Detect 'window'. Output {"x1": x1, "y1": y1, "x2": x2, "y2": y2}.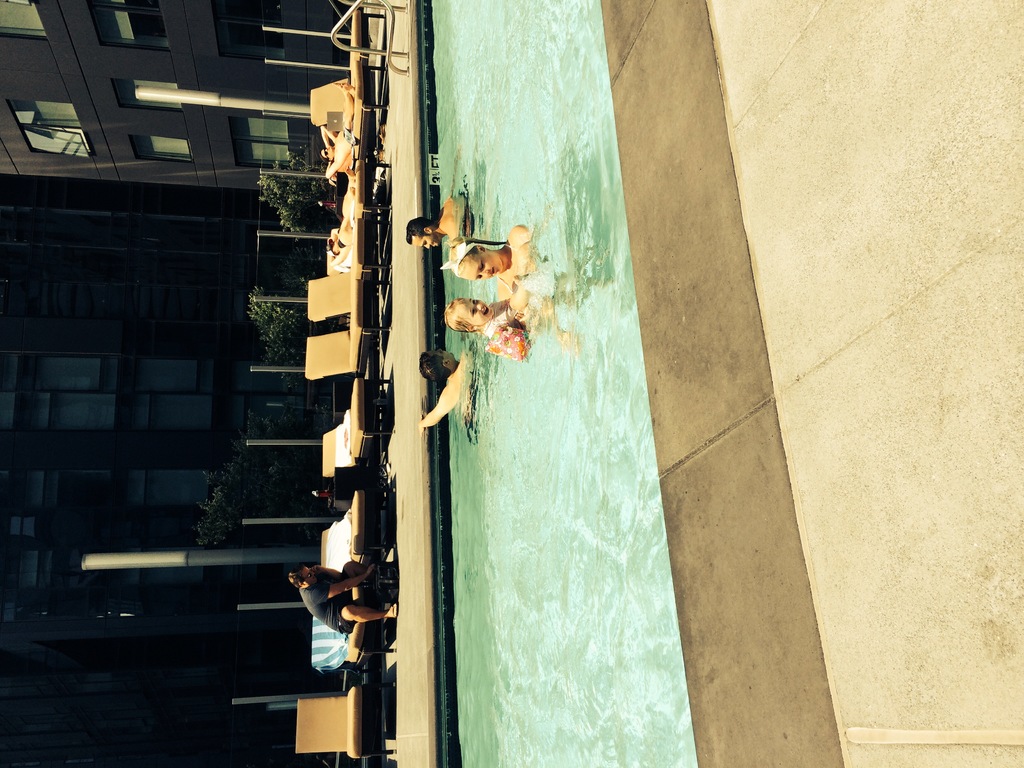
{"x1": 0, "y1": 351, "x2": 284, "y2": 594}.
